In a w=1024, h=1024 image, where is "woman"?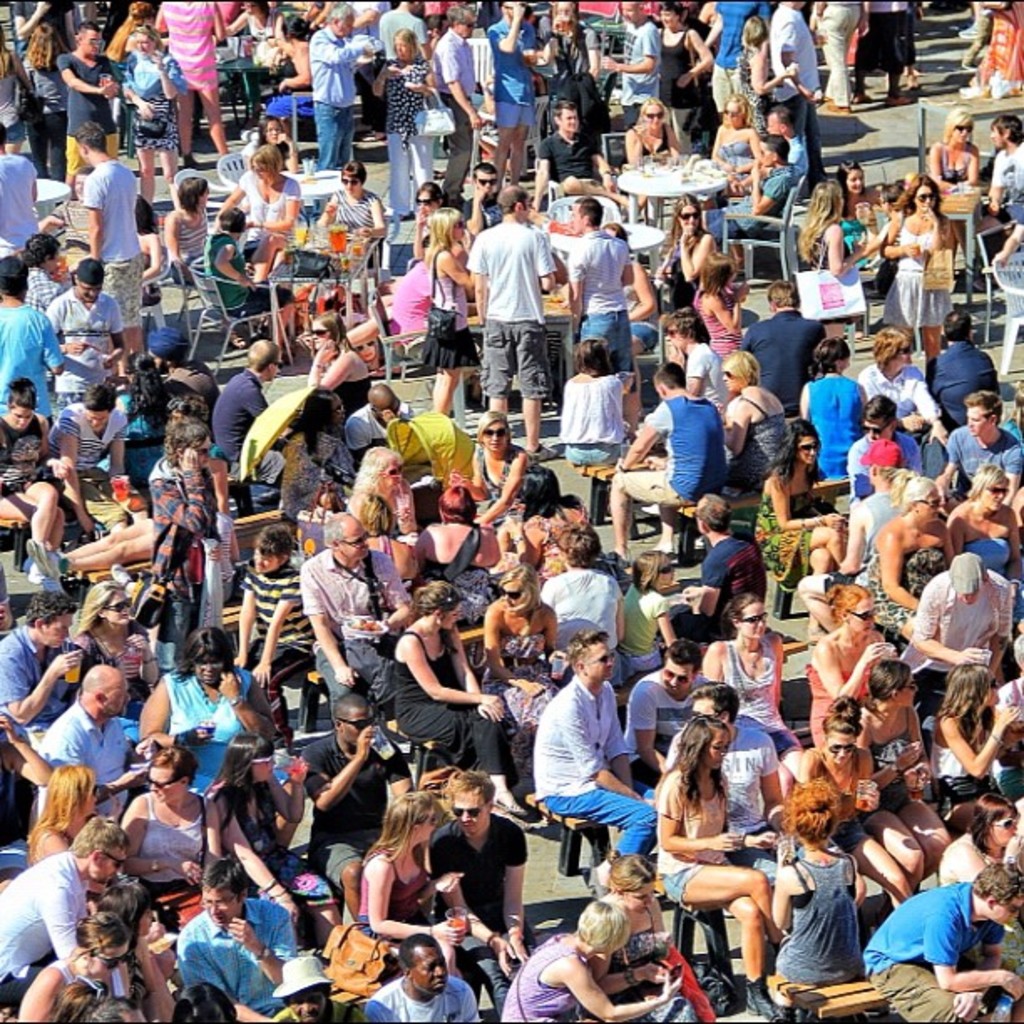
region(793, 177, 882, 341).
